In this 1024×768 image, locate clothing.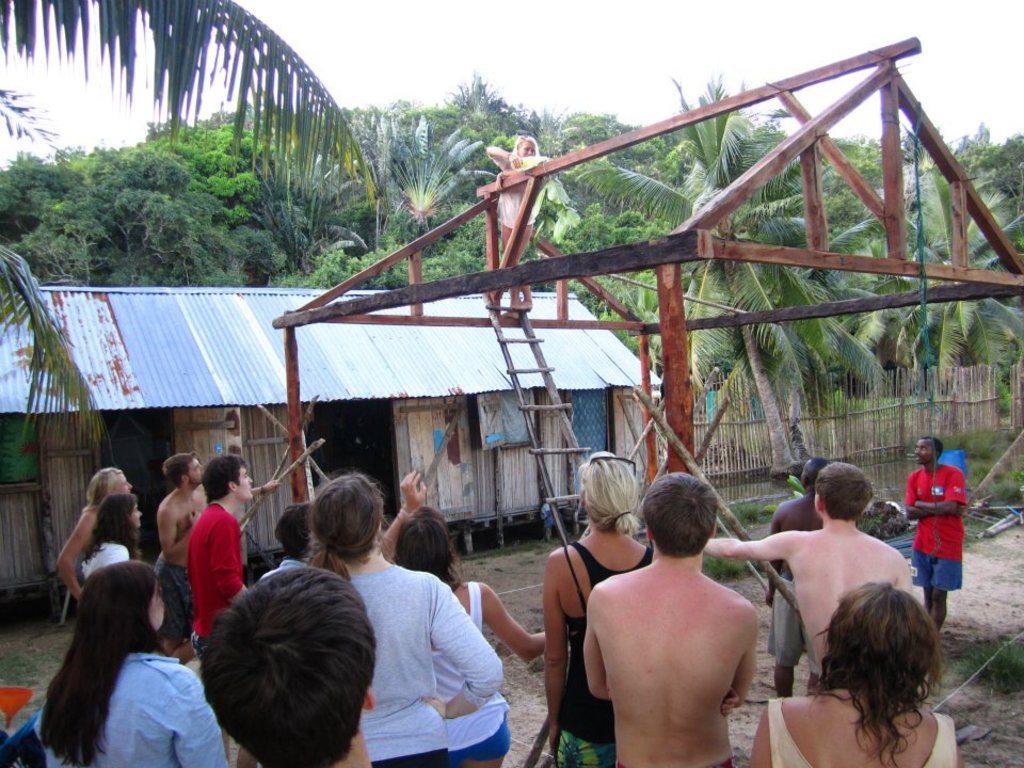
Bounding box: [192, 506, 243, 654].
